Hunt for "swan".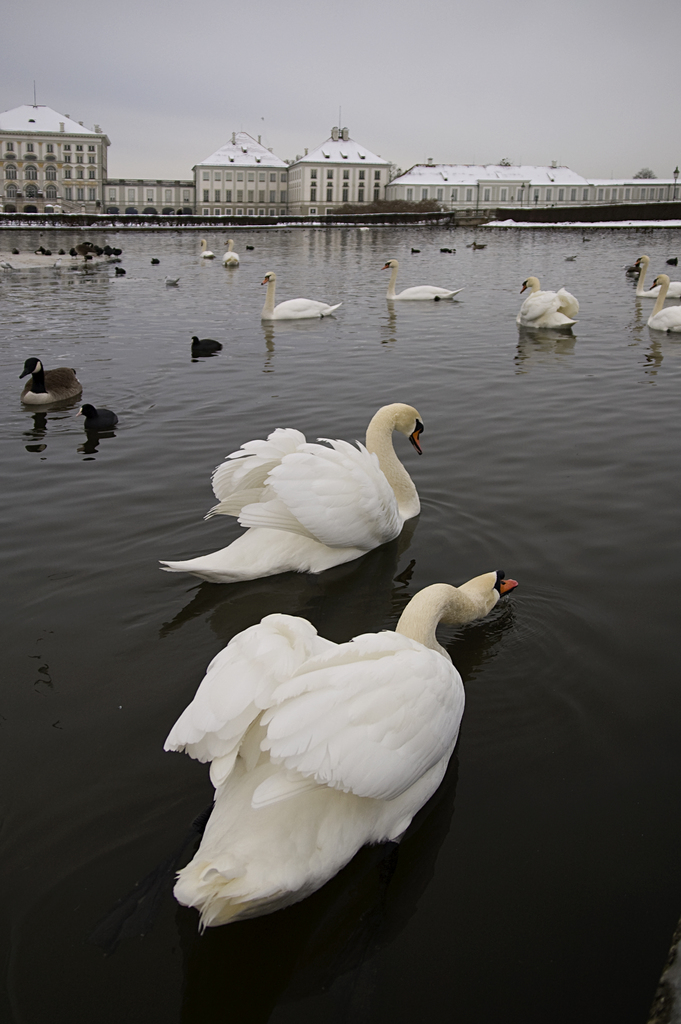
Hunted down at box=[161, 274, 184, 288].
